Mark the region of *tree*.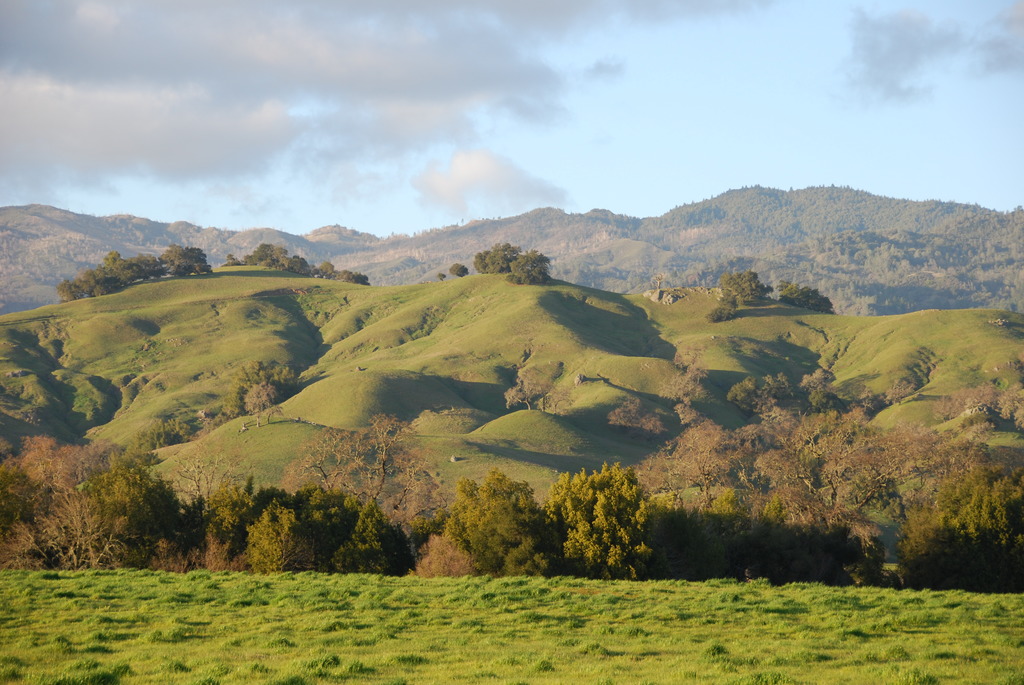
Region: <bbox>541, 382, 580, 420</bbox>.
